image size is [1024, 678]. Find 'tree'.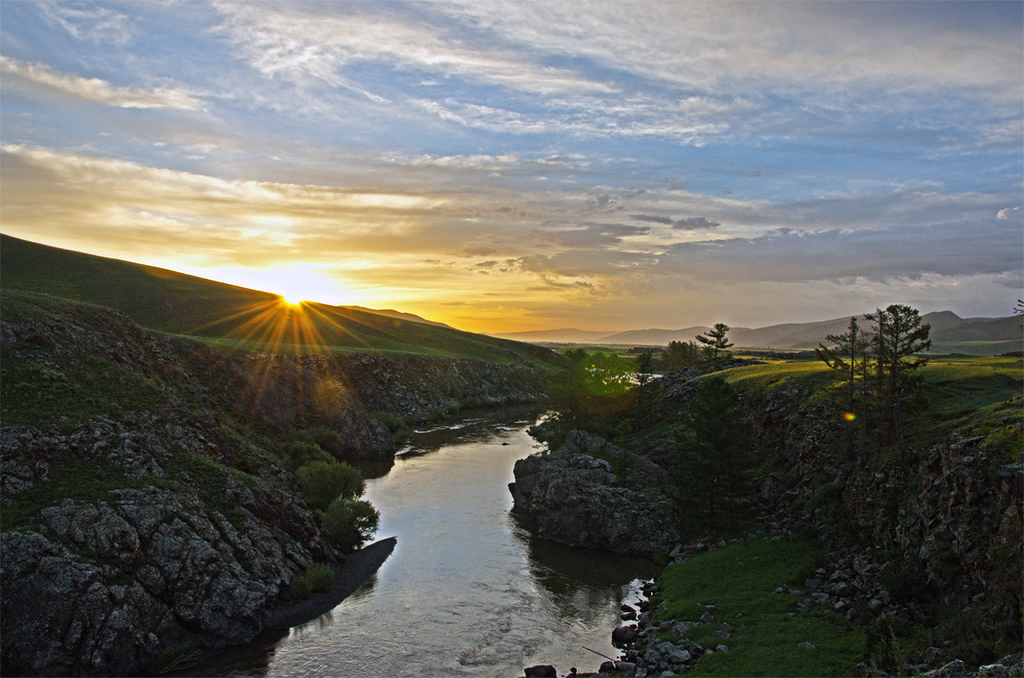
865,302,928,448.
